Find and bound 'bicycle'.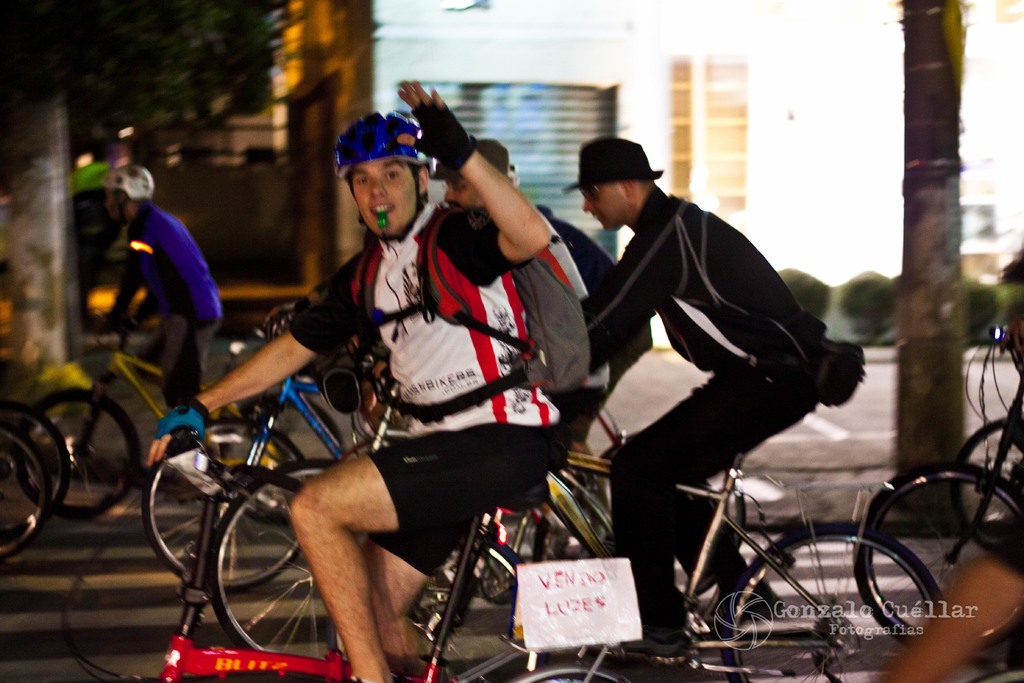
Bound: locate(22, 319, 296, 525).
